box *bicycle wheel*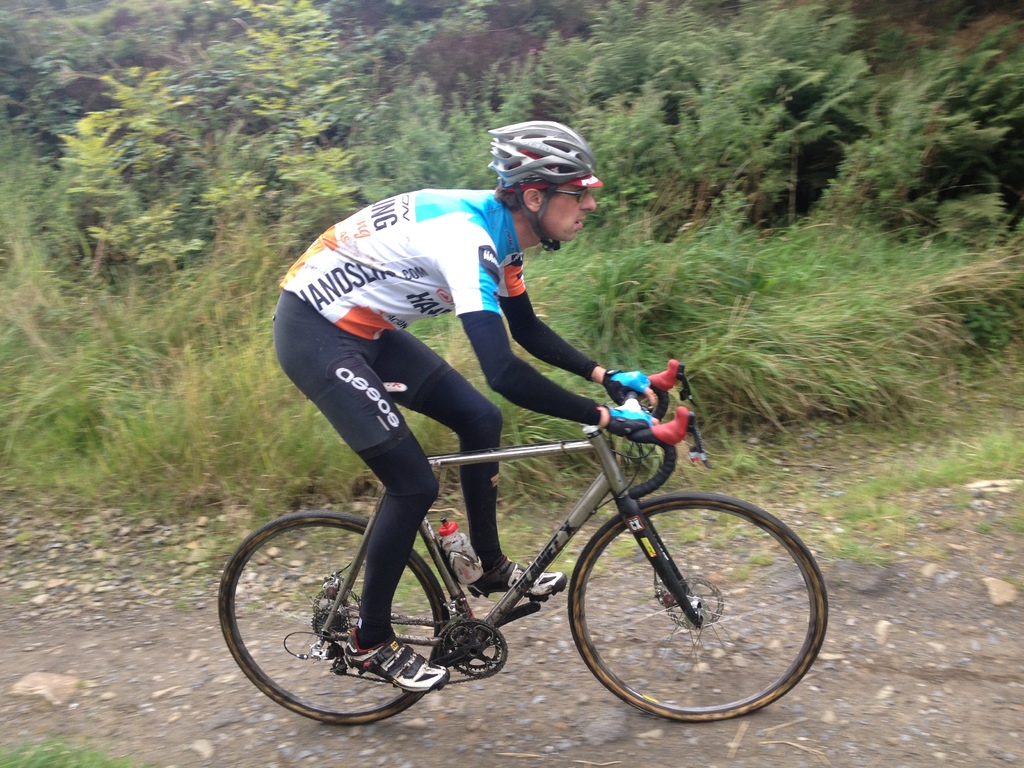
[x1=218, y1=505, x2=447, y2=723]
